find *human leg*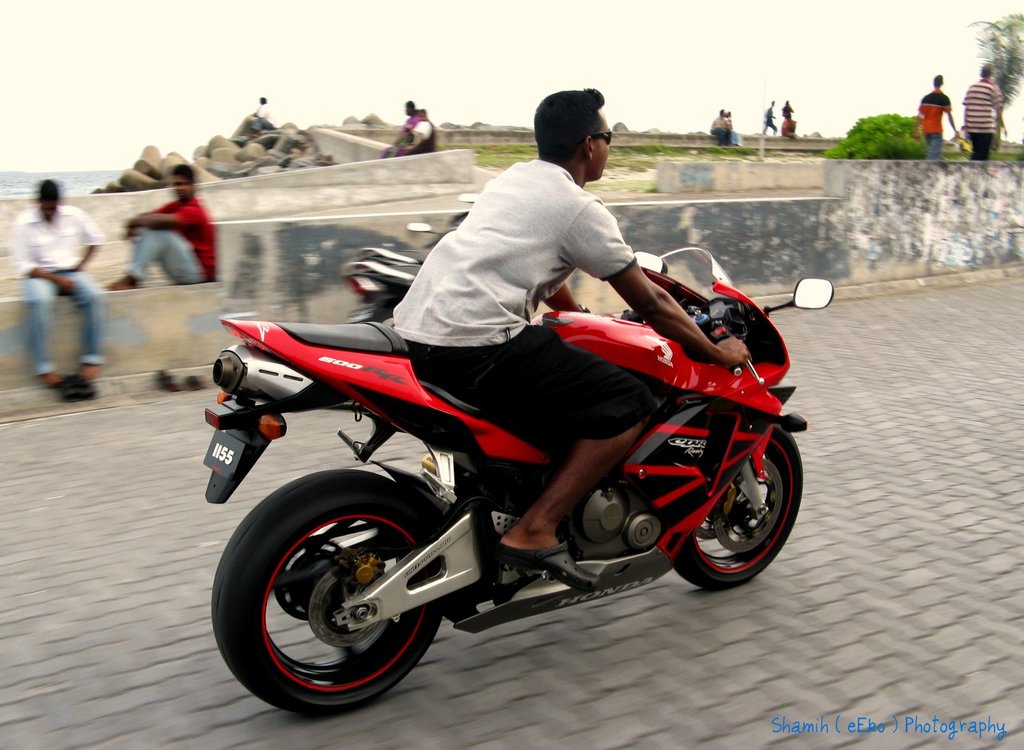
[left=25, top=274, right=56, bottom=397]
